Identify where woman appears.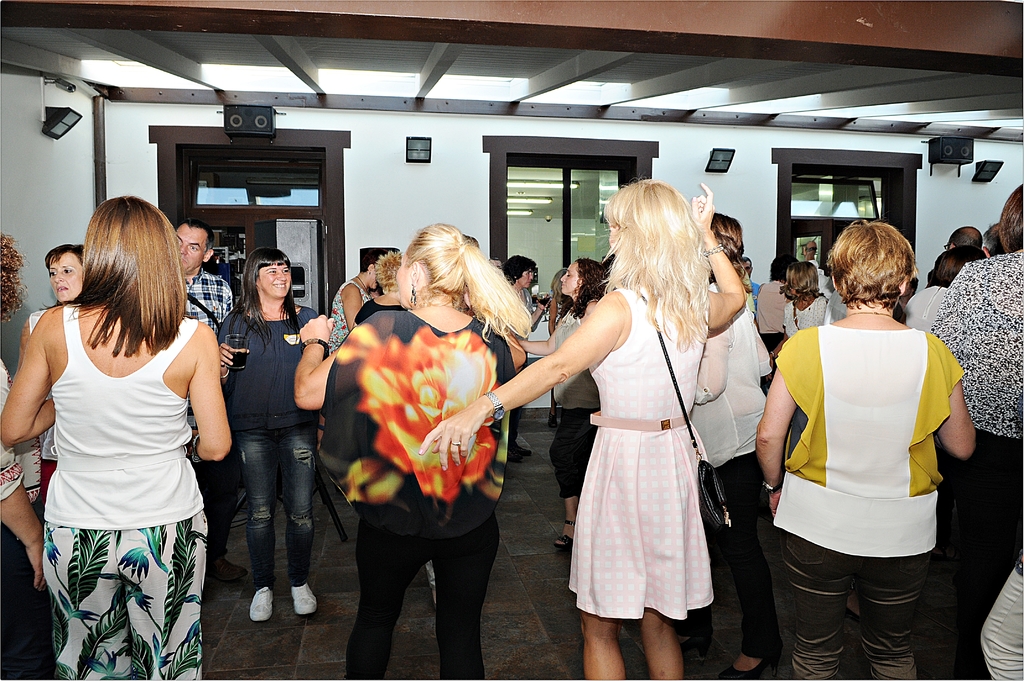
Appears at crop(499, 250, 552, 467).
